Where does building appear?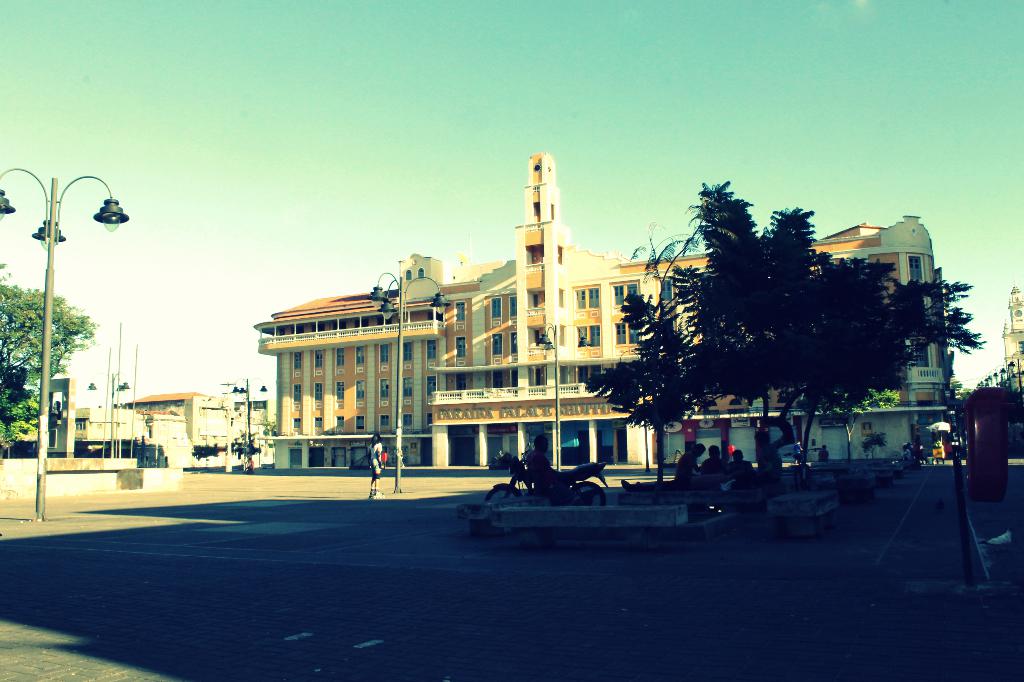
Appears at x1=63, y1=391, x2=280, y2=471.
